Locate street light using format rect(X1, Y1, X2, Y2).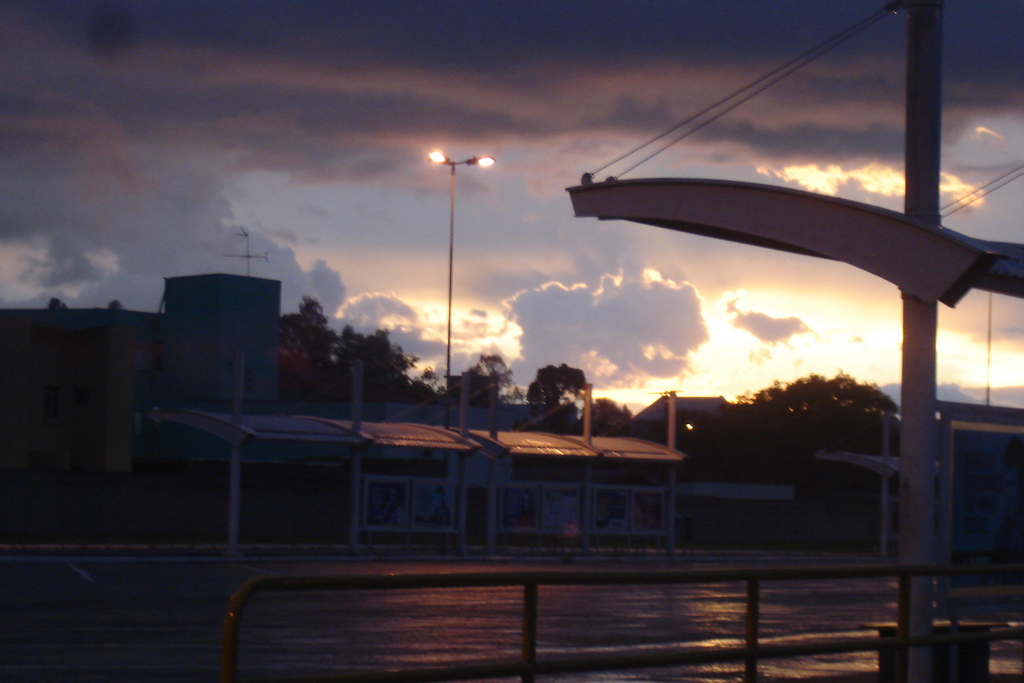
rect(427, 145, 494, 426).
